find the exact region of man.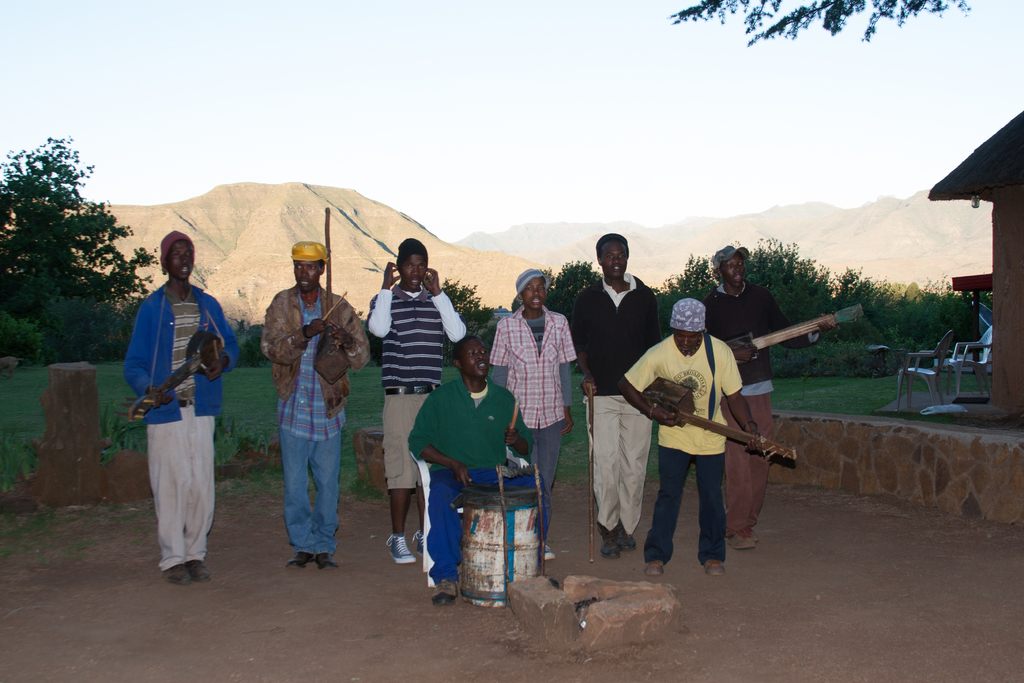
Exact region: 367, 238, 467, 564.
